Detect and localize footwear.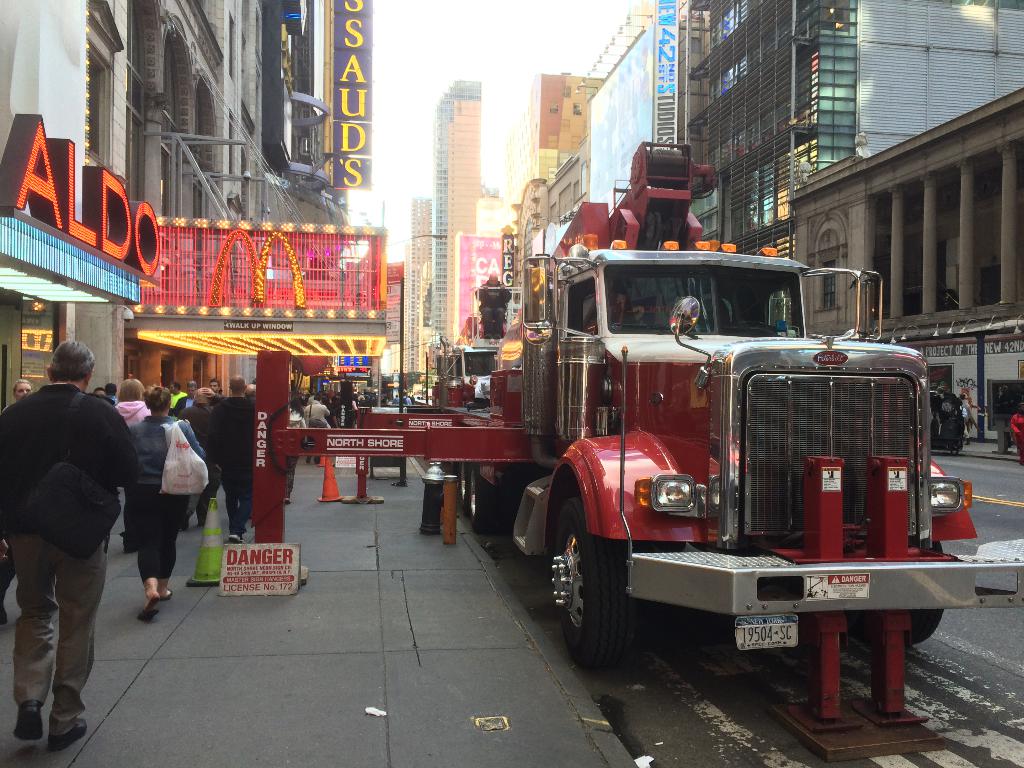
Localized at 13 696 43 741.
